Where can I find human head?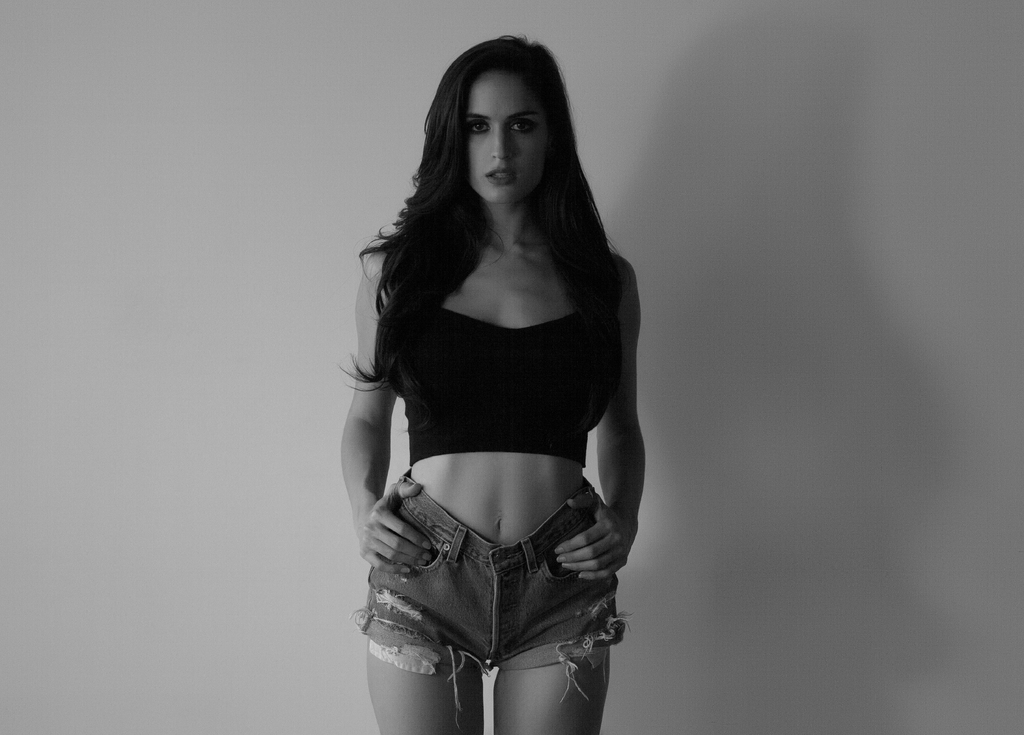
You can find it at crop(431, 42, 575, 204).
